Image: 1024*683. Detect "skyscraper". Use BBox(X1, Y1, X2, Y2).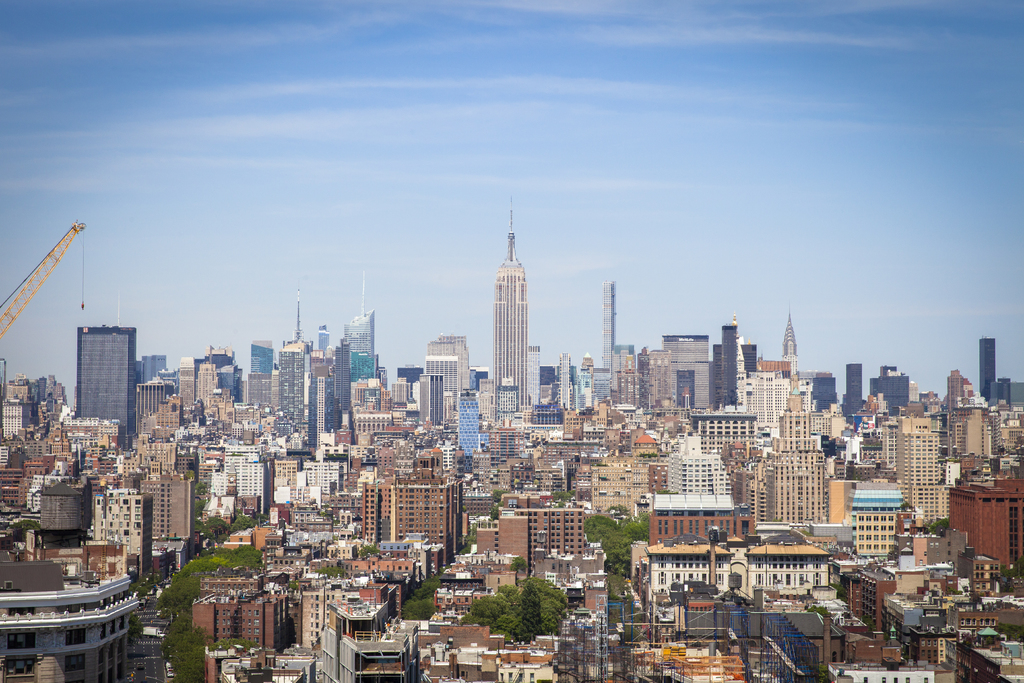
BBox(720, 317, 739, 408).
